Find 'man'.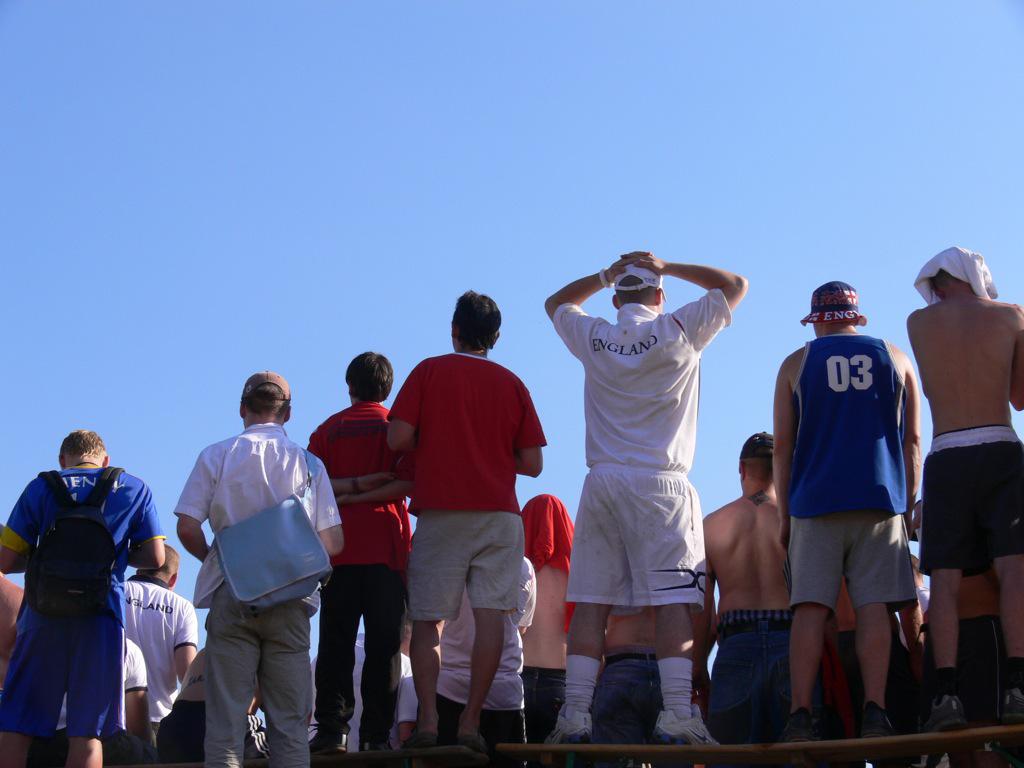
[x1=696, y1=432, x2=833, y2=754].
